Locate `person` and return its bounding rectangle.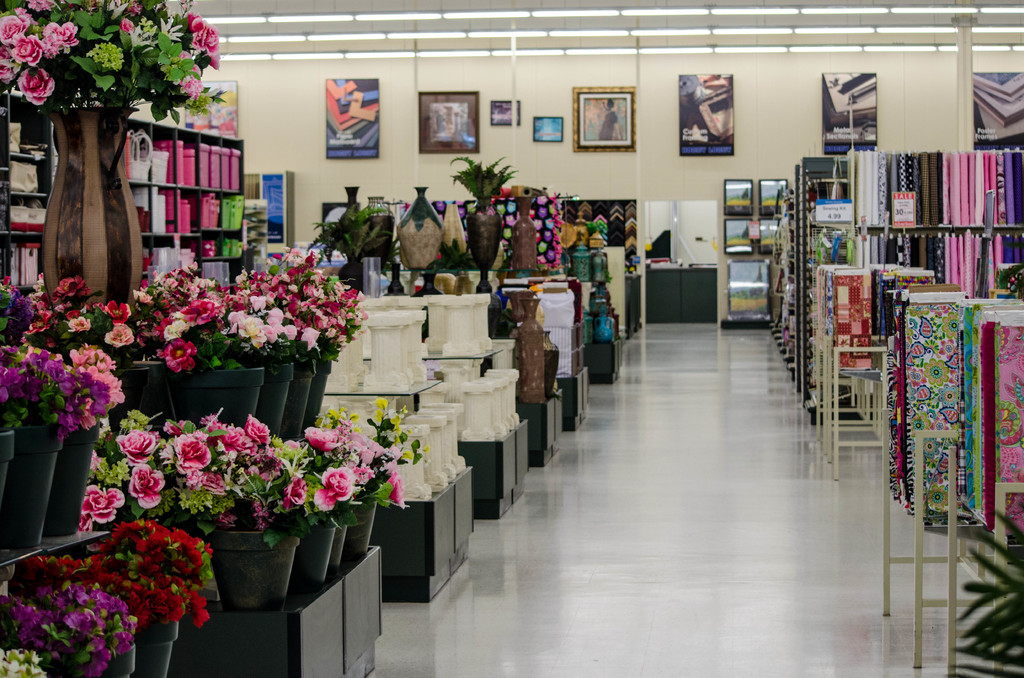
bbox=(596, 99, 621, 140).
